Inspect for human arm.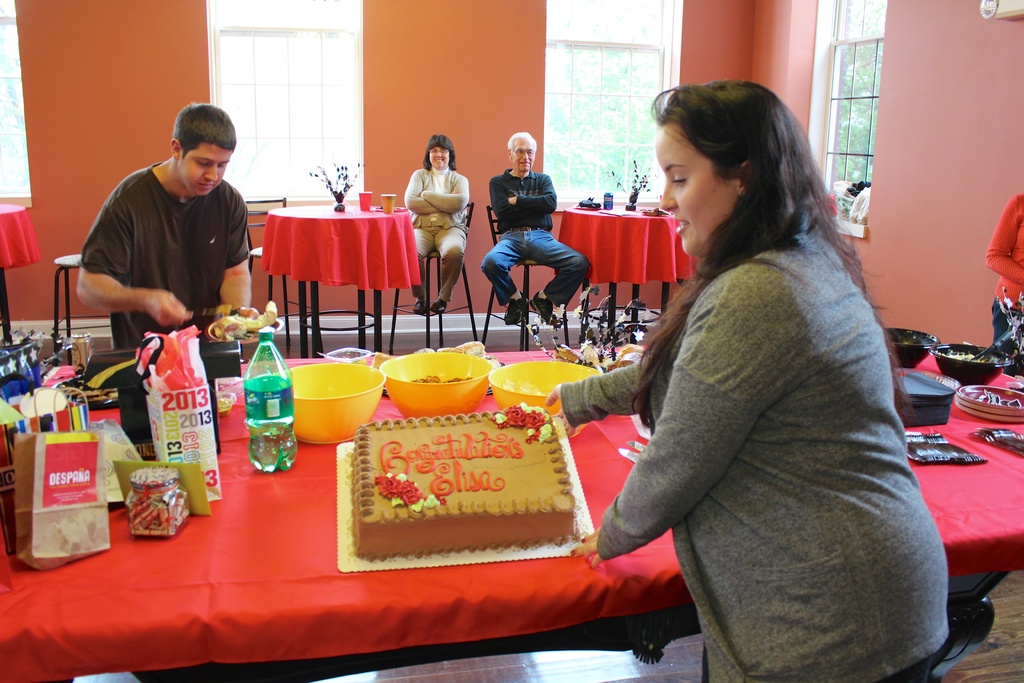
Inspection: box=[215, 204, 260, 331].
